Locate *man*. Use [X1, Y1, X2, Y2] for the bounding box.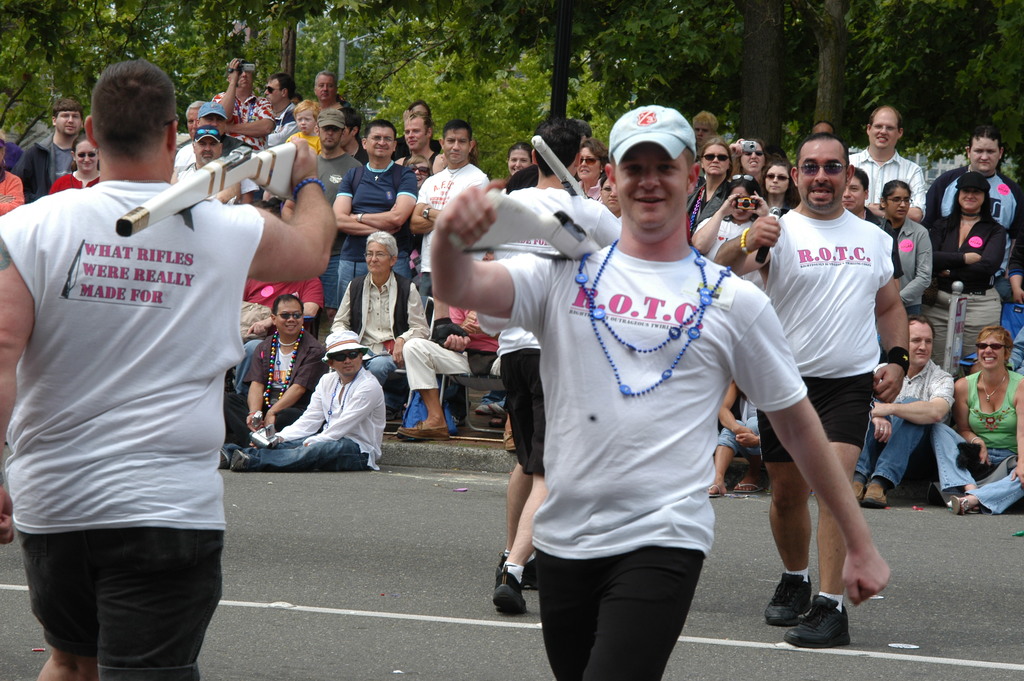
[755, 106, 915, 671].
